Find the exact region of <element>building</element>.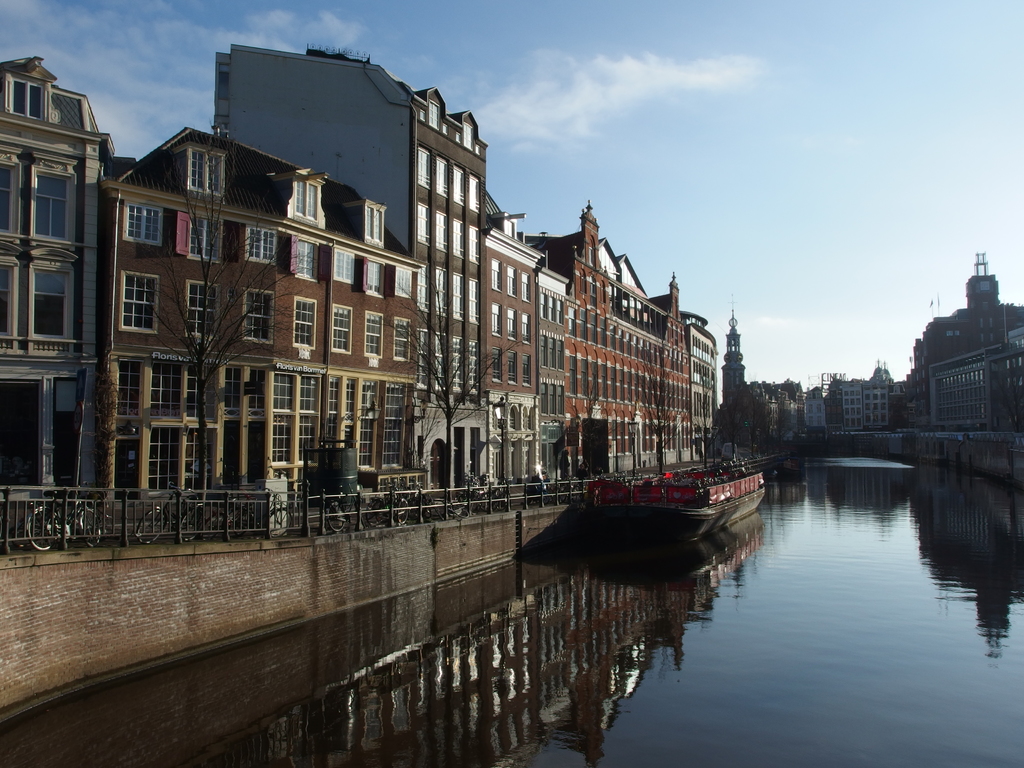
Exact region: <region>927, 340, 1002, 429</region>.
